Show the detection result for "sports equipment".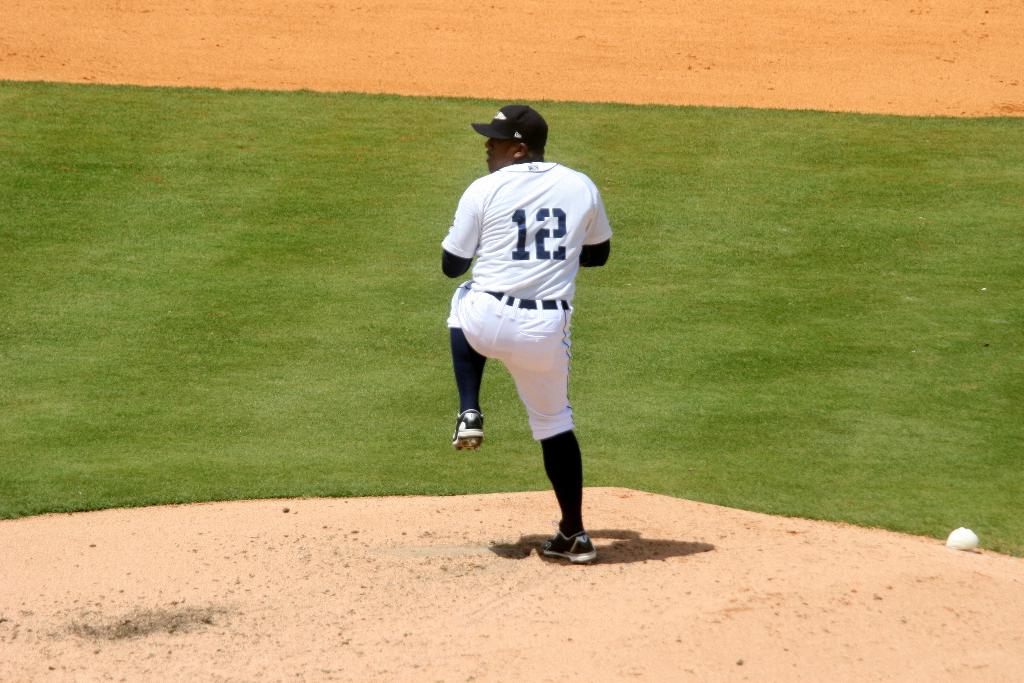
(x1=532, y1=516, x2=600, y2=564).
